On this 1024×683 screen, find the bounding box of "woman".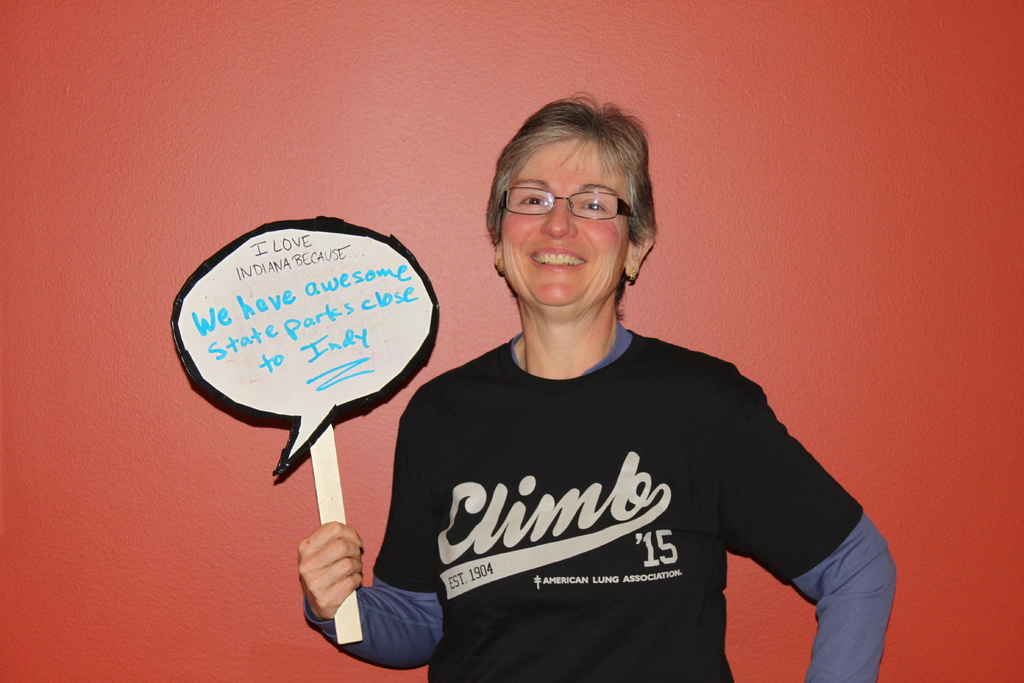
Bounding box: pyautogui.locateOnScreen(328, 94, 865, 671).
